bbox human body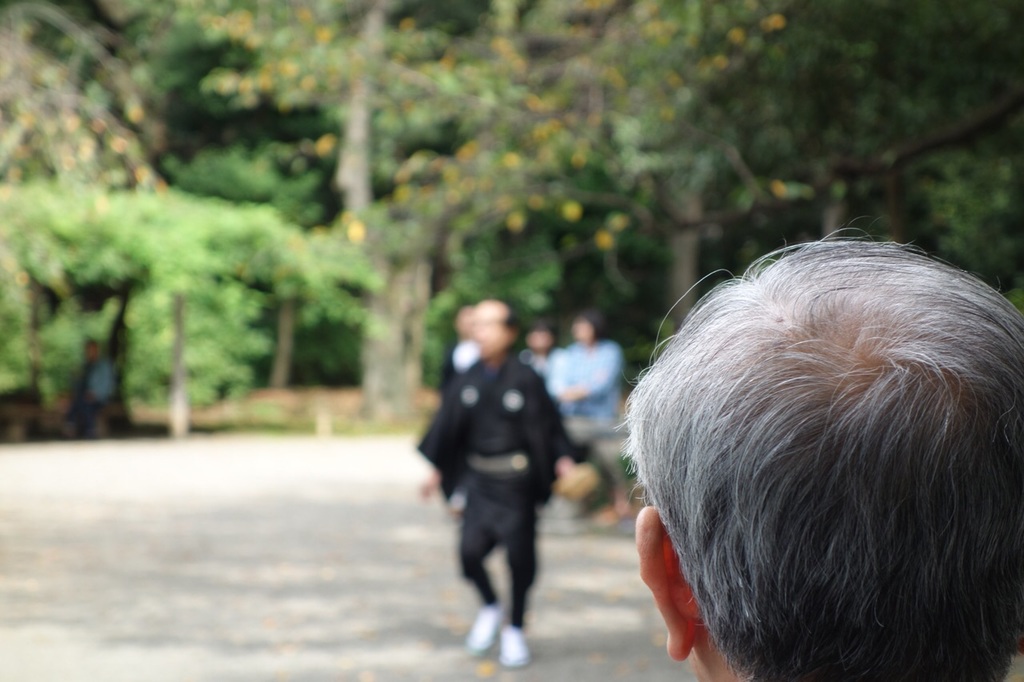
x1=422, y1=355, x2=578, y2=665
